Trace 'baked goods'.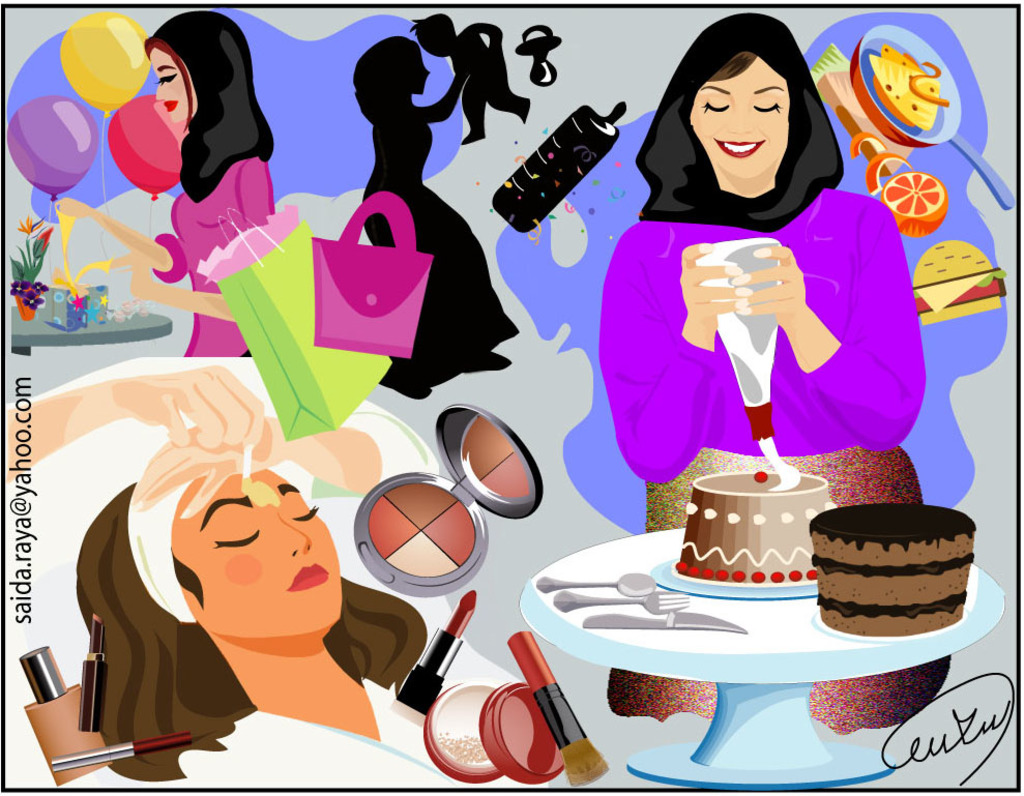
Traced to detection(806, 503, 977, 638).
